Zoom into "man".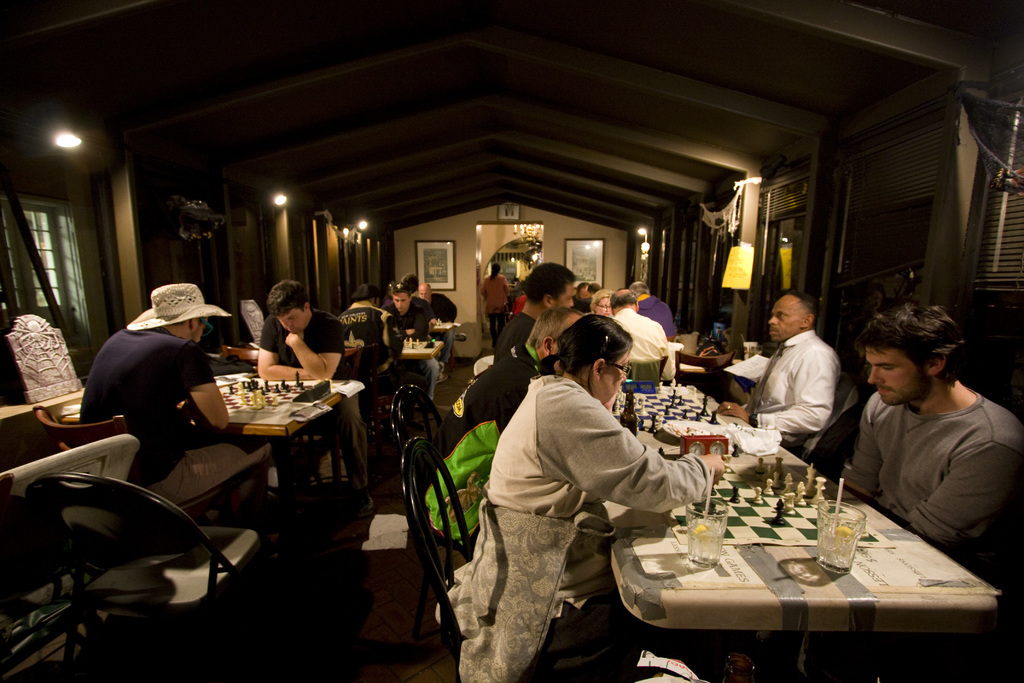
Zoom target: <region>489, 260, 580, 360</region>.
